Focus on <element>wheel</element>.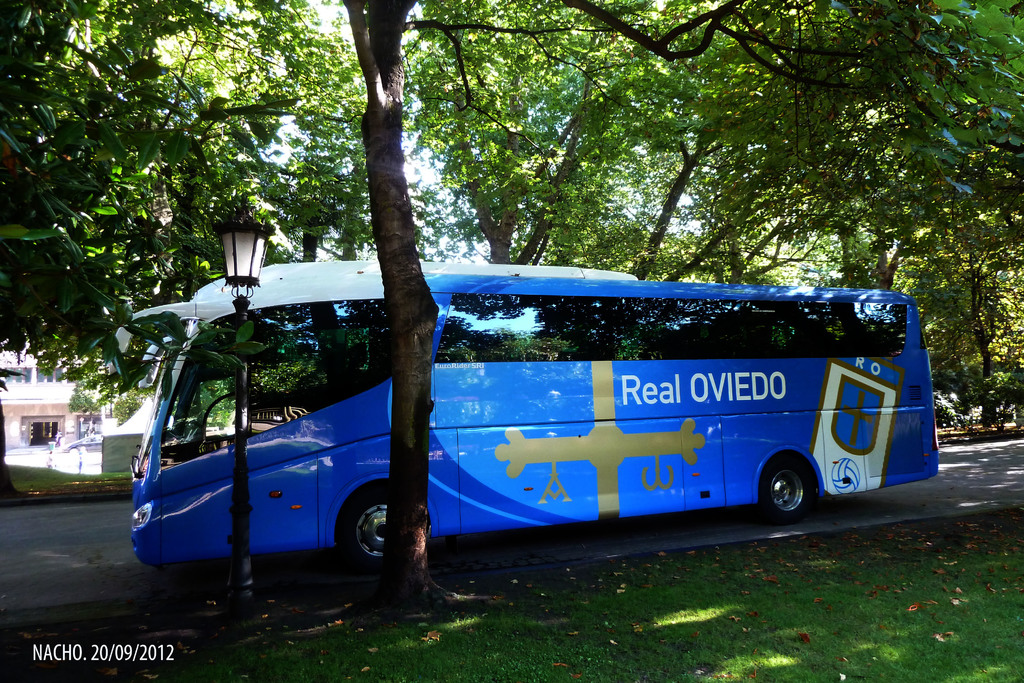
Focused at 334 479 430 584.
